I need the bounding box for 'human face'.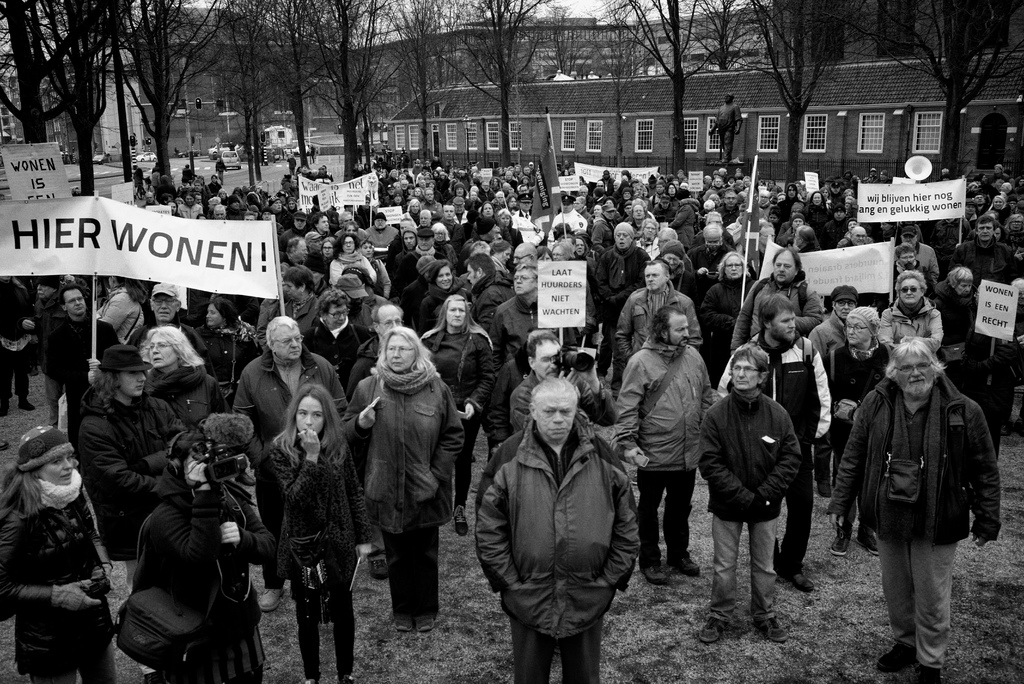
Here it is: locate(993, 165, 999, 172).
